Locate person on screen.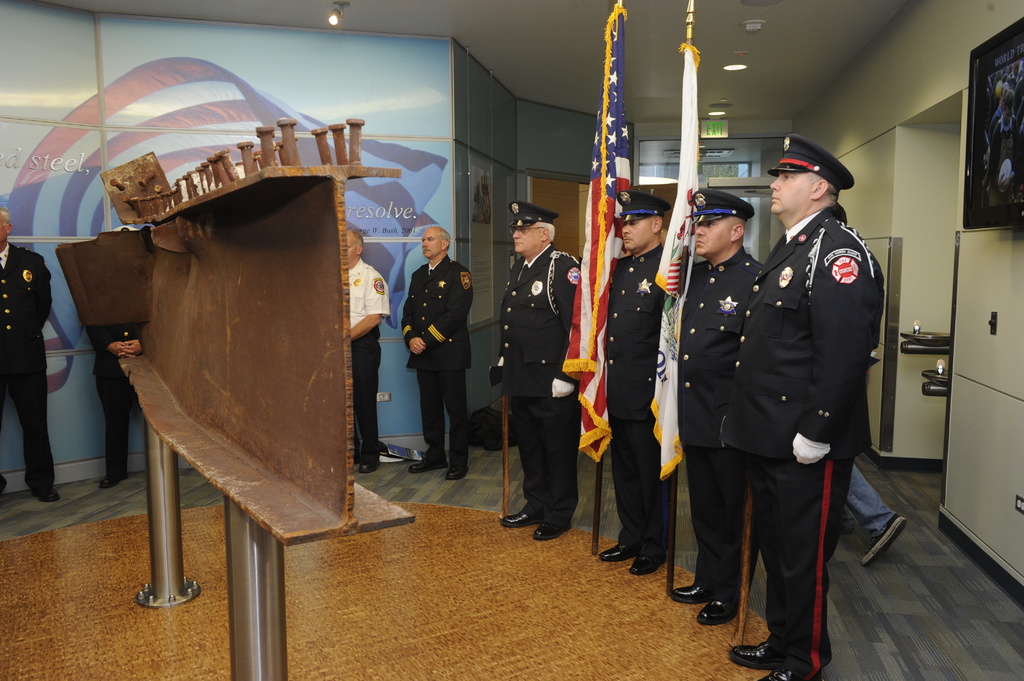
On screen at (x1=728, y1=136, x2=884, y2=680).
